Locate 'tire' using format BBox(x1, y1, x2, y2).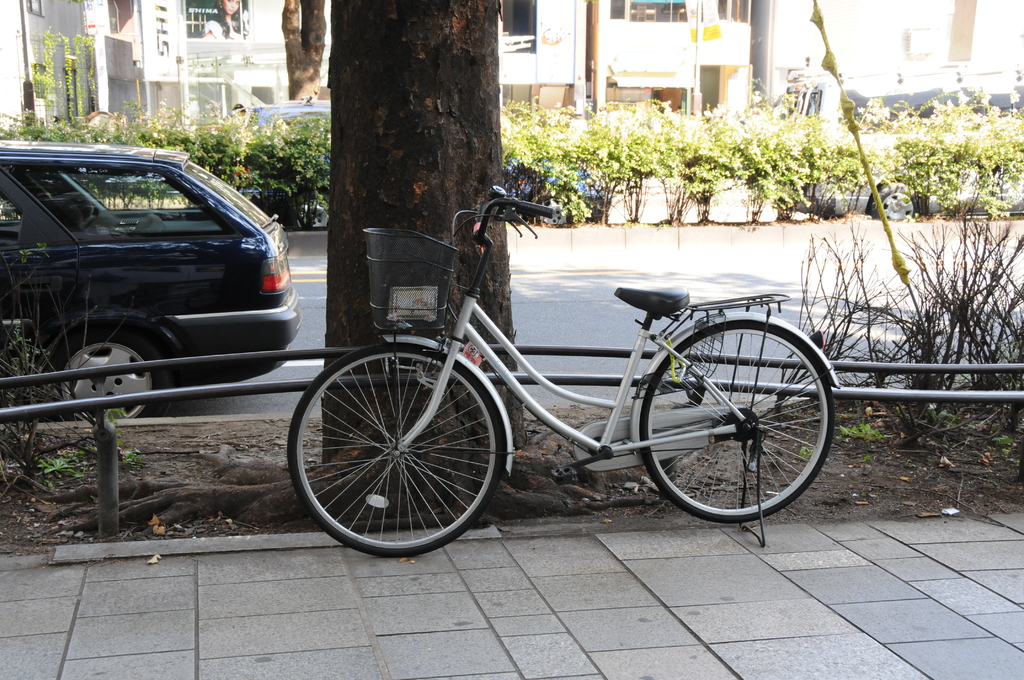
BBox(49, 318, 177, 422).
